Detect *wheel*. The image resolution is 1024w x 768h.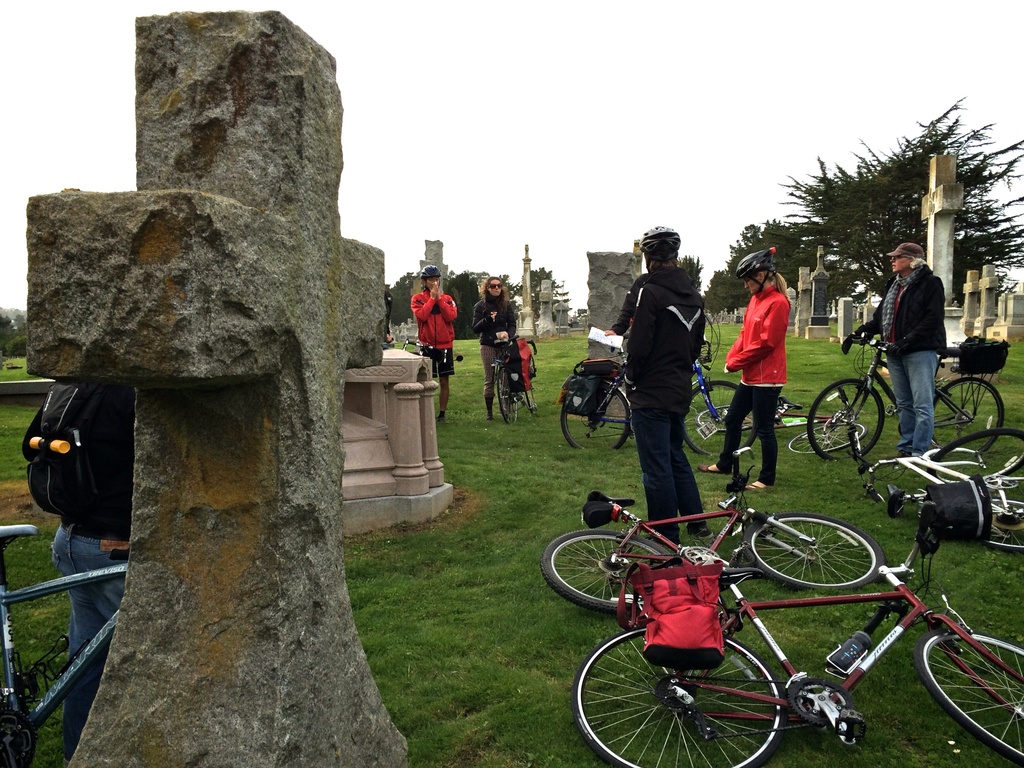
929,373,1006,458.
